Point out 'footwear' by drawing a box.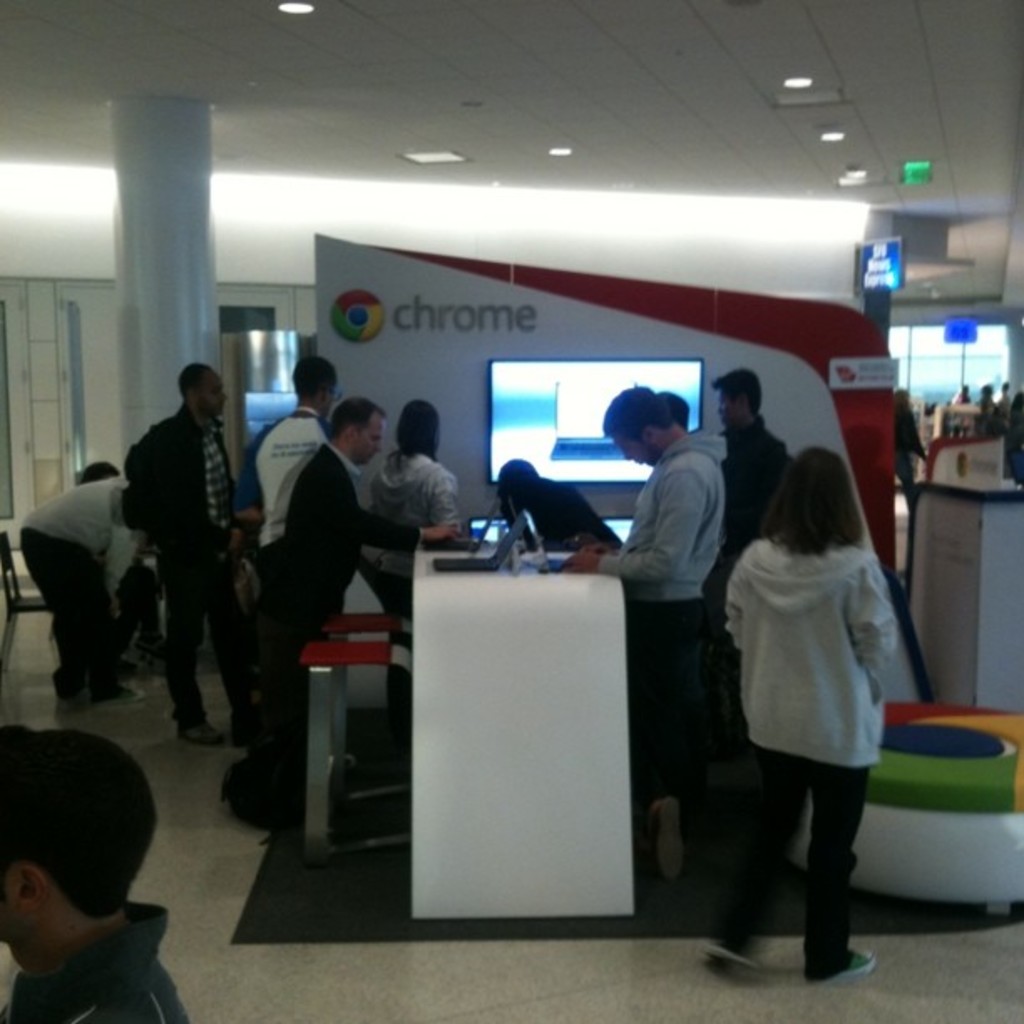
pyautogui.locateOnScreen(698, 939, 765, 969).
